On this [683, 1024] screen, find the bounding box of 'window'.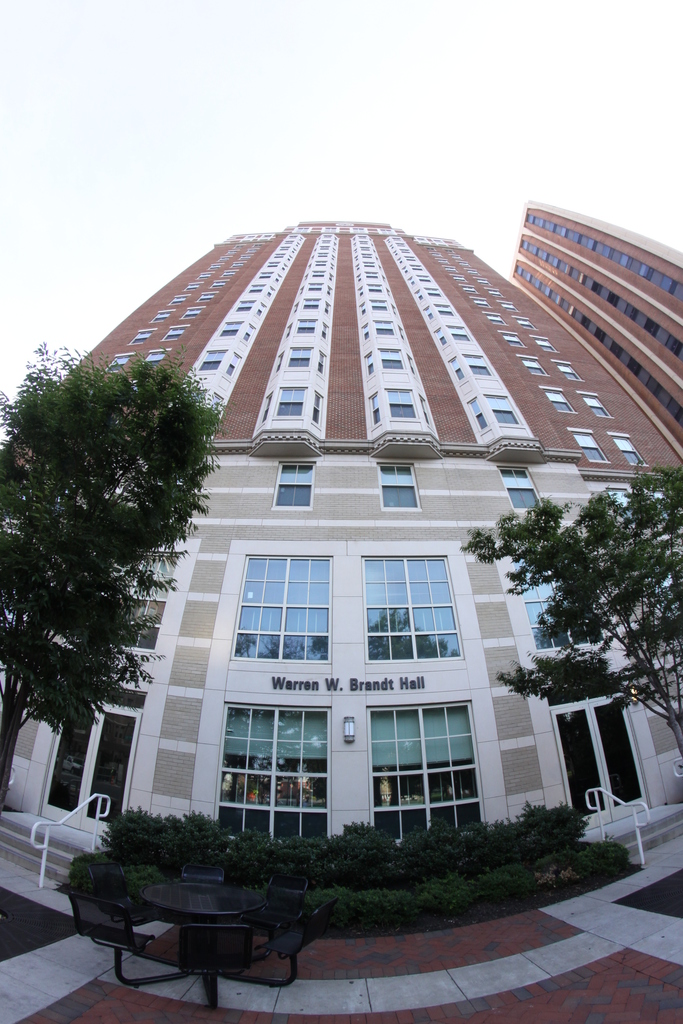
Bounding box: 320, 321, 329, 347.
